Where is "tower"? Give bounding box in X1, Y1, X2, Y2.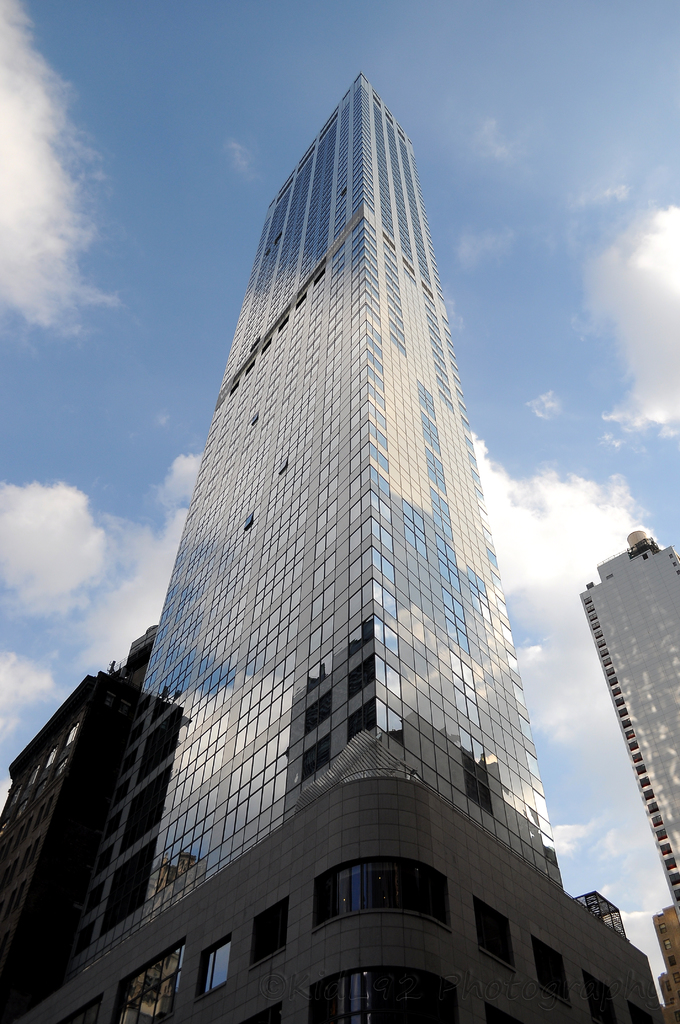
83, 52, 670, 1016.
